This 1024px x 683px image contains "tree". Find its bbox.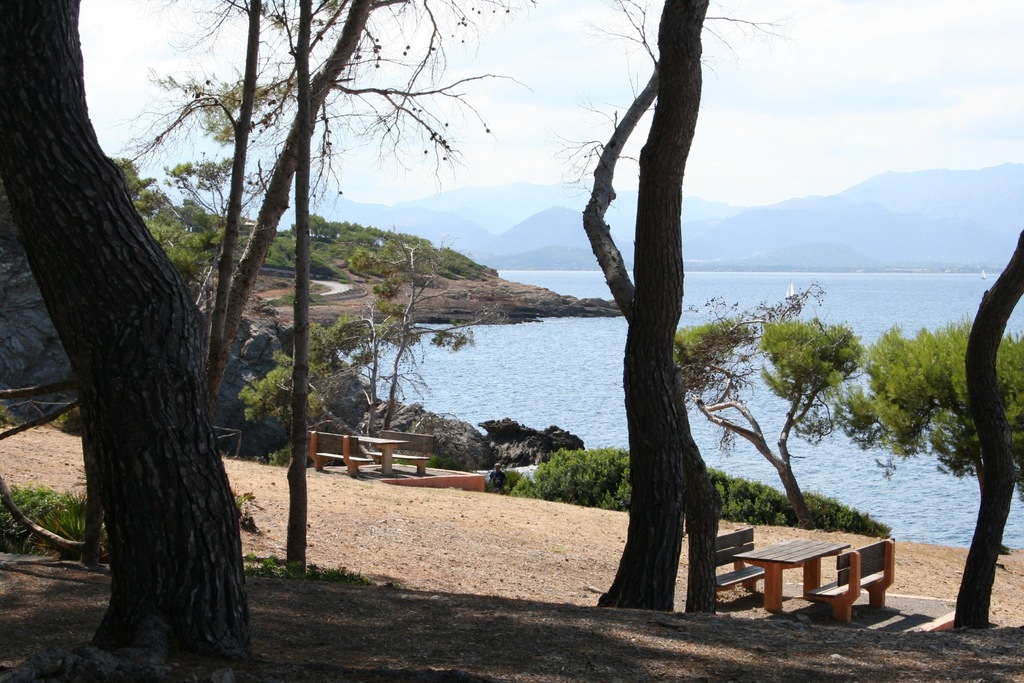
rect(967, 226, 1023, 626).
